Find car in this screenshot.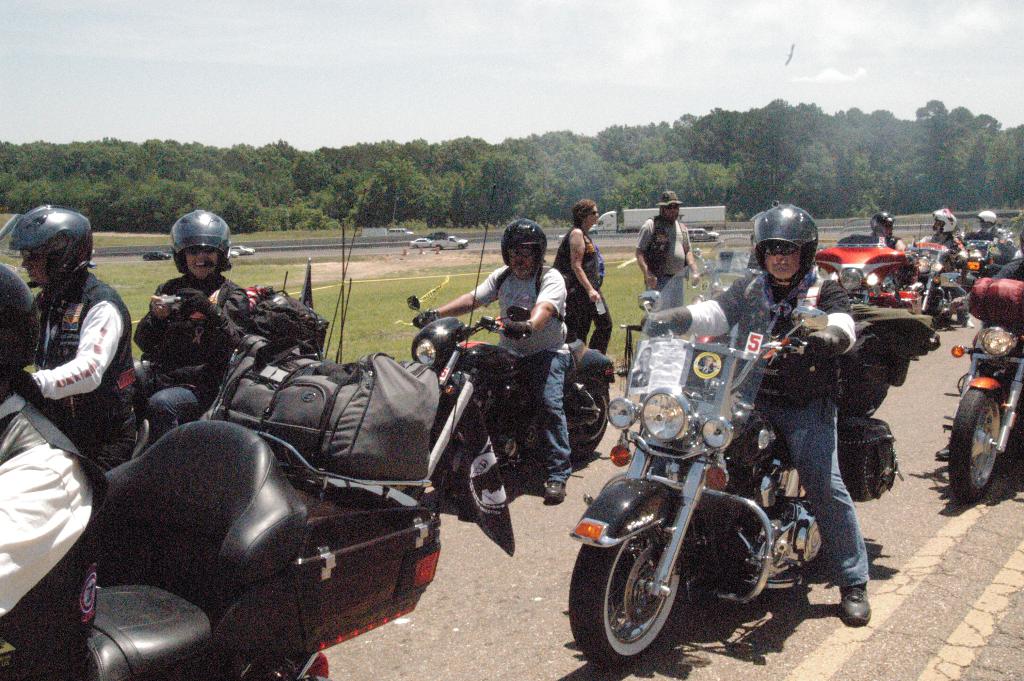
The bounding box for car is <region>387, 228, 410, 235</region>.
